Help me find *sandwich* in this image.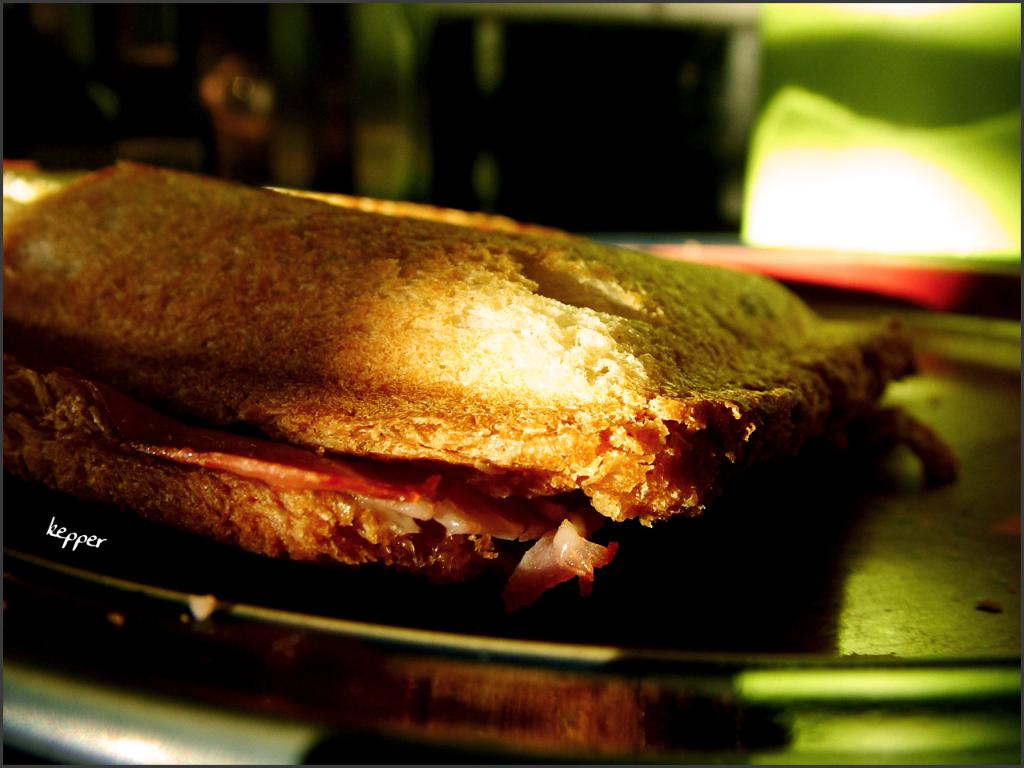
Found it: bbox=[0, 158, 928, 622].
